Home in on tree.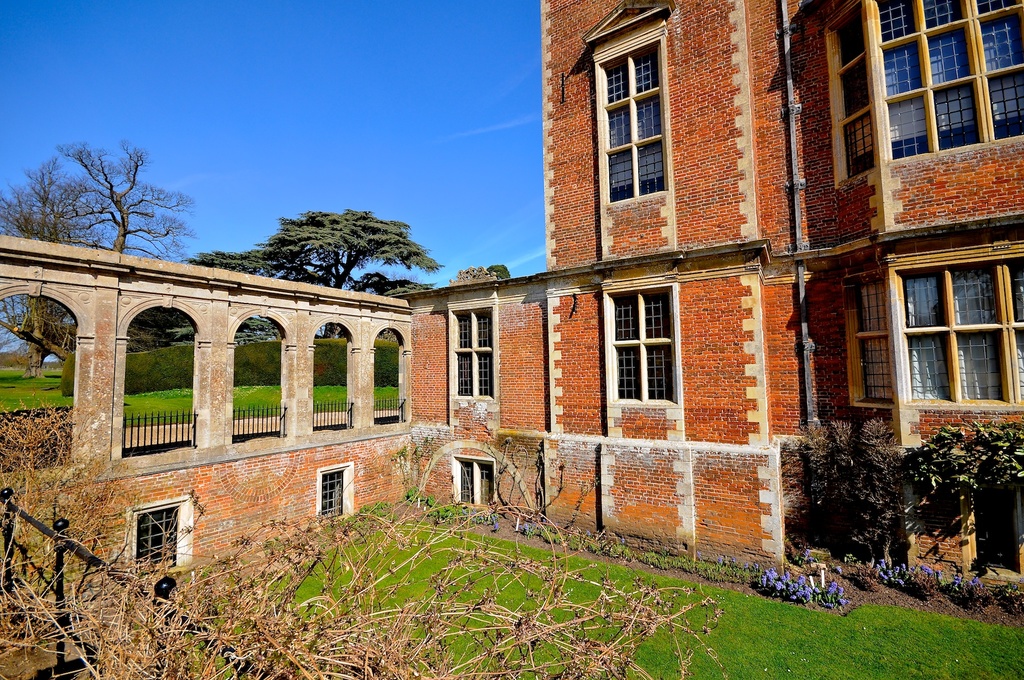
Homed in at <box>886,411,1023,519</box>.
